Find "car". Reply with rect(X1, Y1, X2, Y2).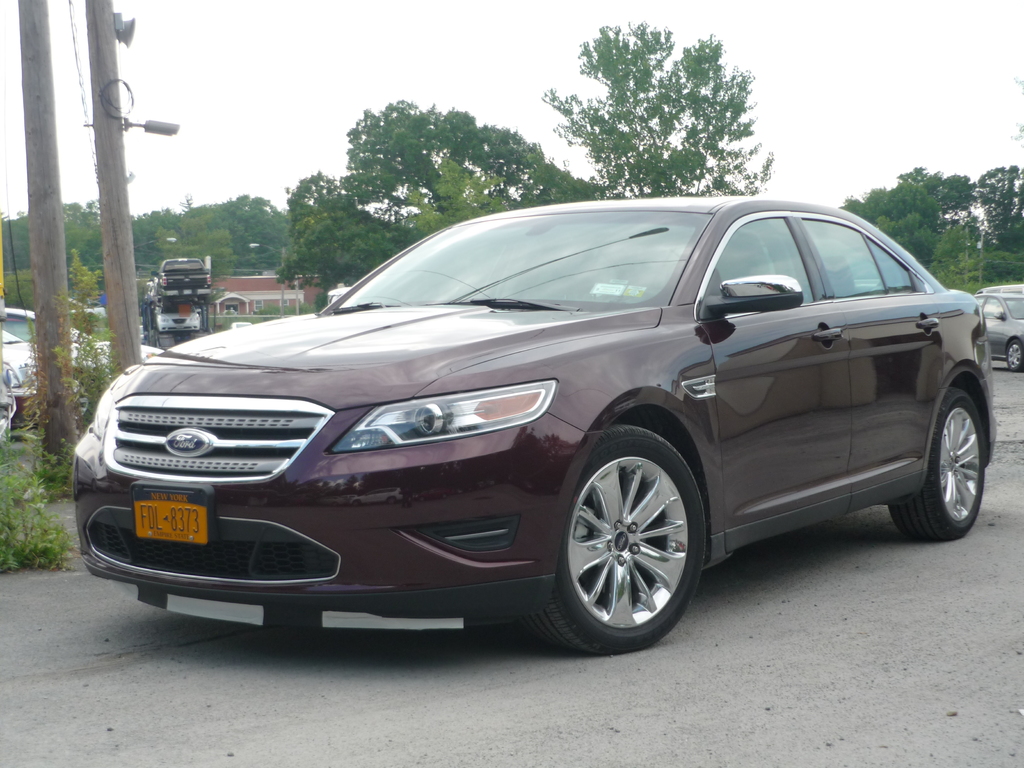
rect(0, 324, 30, 386).
